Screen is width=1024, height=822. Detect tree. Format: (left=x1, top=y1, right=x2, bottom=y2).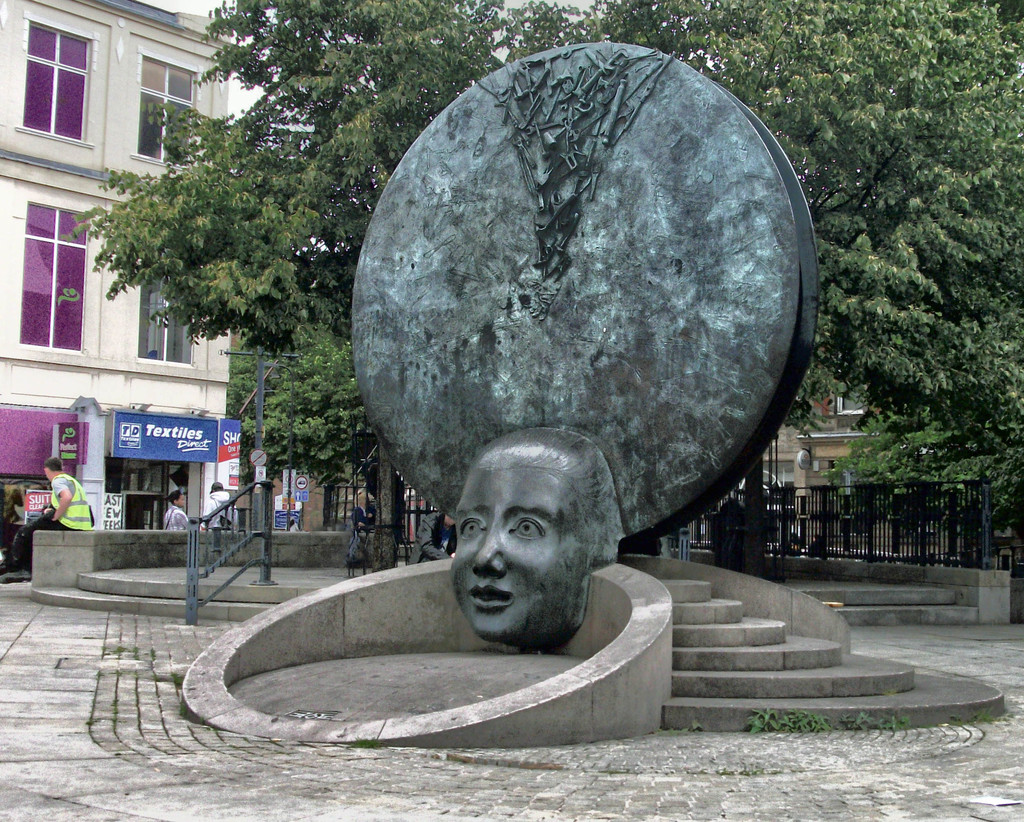
(left=826, top=401, right=1023, bottom=538).
